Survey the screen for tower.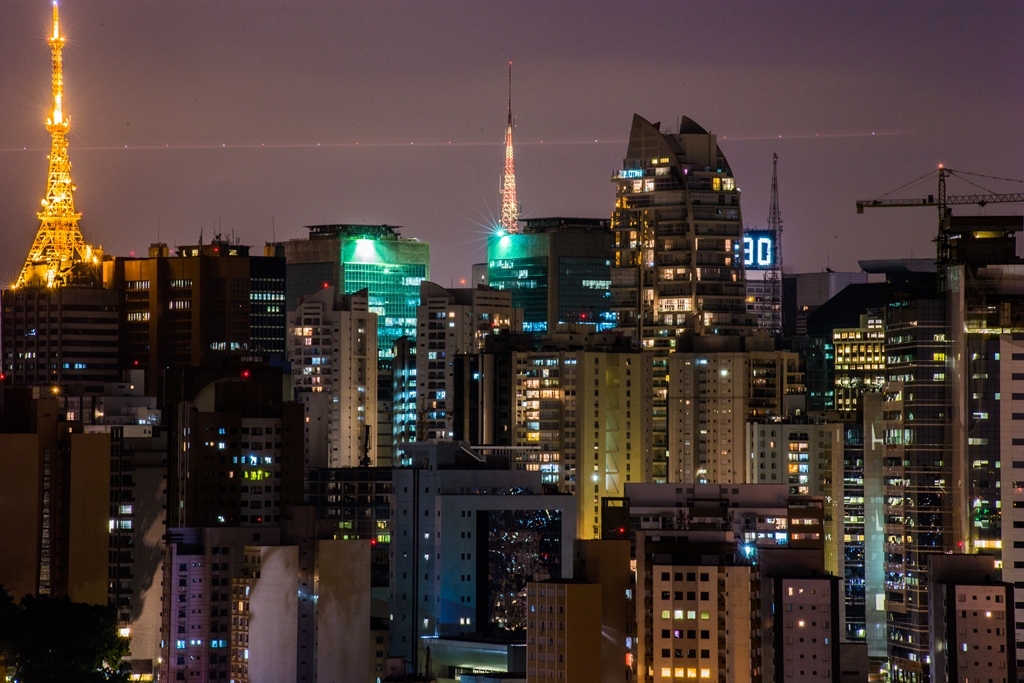
Survey found: detection(445, 316, 561, 496).
